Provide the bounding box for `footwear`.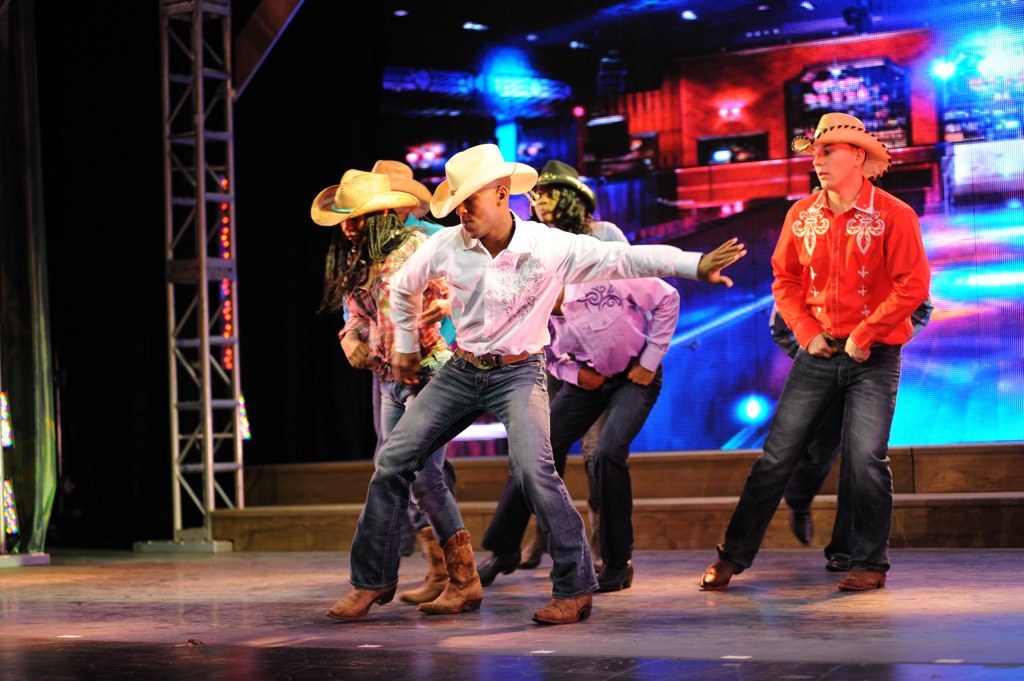
[x1=323, y1=579, x2=394, y2=615].
